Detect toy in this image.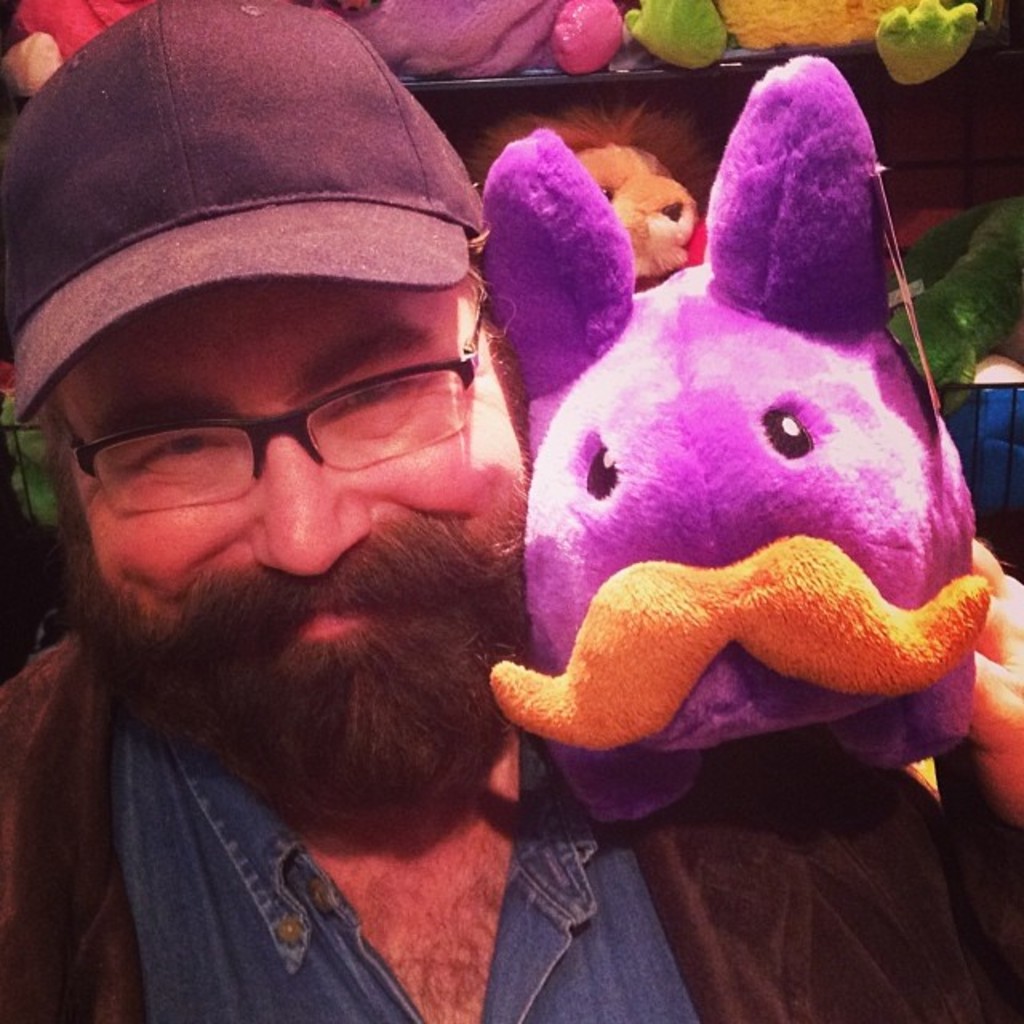
Detection: 342, 0, 626, 82.
